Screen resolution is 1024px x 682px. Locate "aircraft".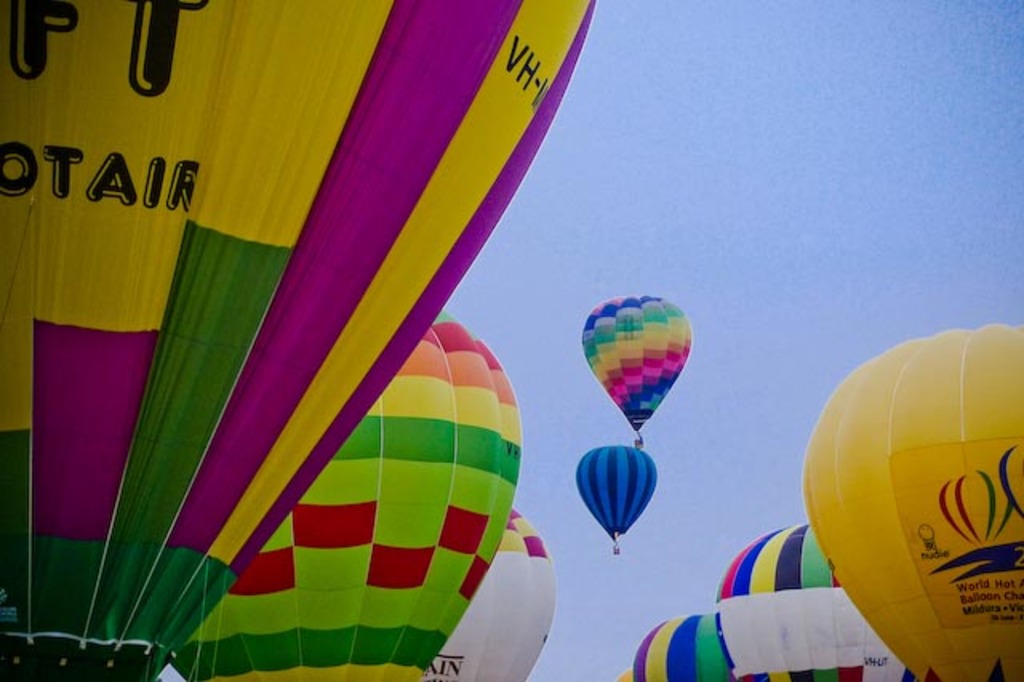
pyautogui.locateOnScreen(498, 506, 558, 680).
